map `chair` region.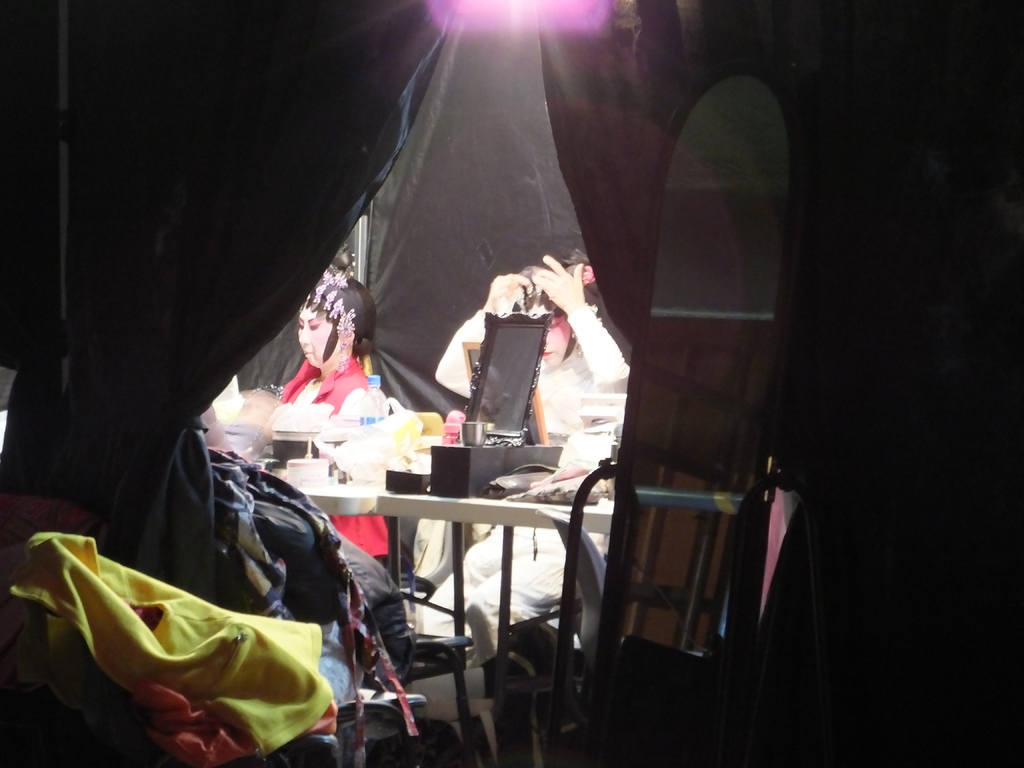
Mapped to [496, 458, 758, 767].
